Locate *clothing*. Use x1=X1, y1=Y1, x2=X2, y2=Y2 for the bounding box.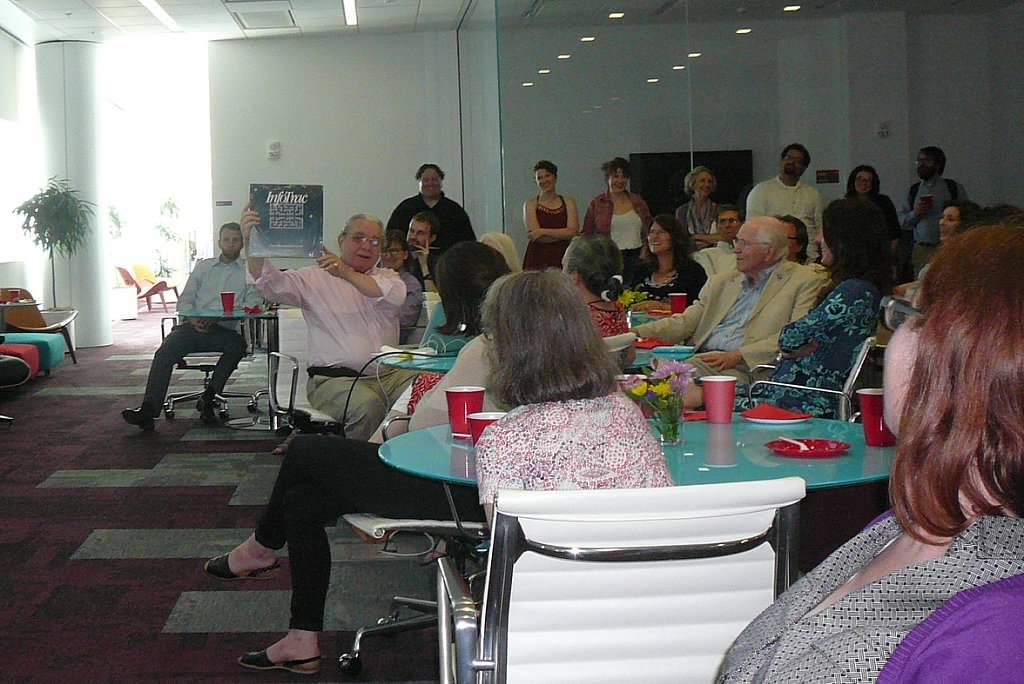
x1=899, y1=177, x2=969, y2=246.
